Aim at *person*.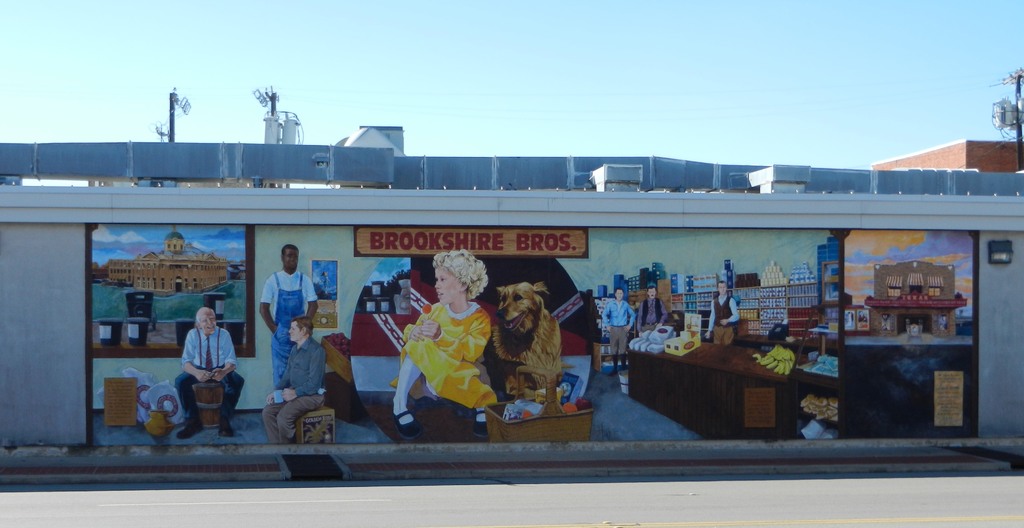
Aimed at pyautogui.locateOnScreen(598, 283, 626, 368).
